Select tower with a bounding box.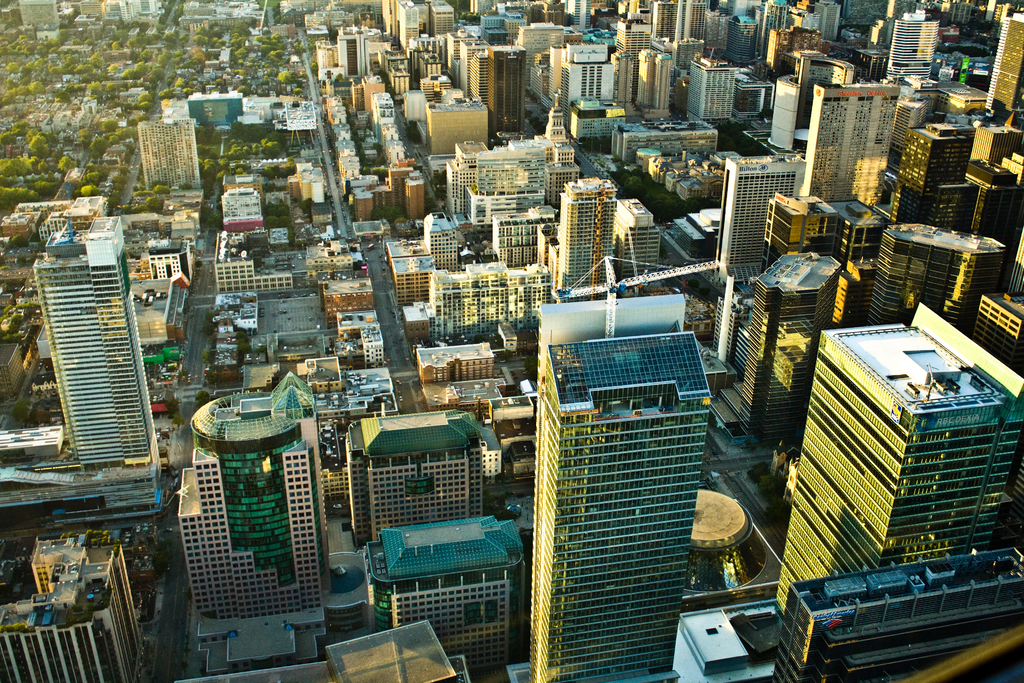
bbox(524, 284, 744, 682).
